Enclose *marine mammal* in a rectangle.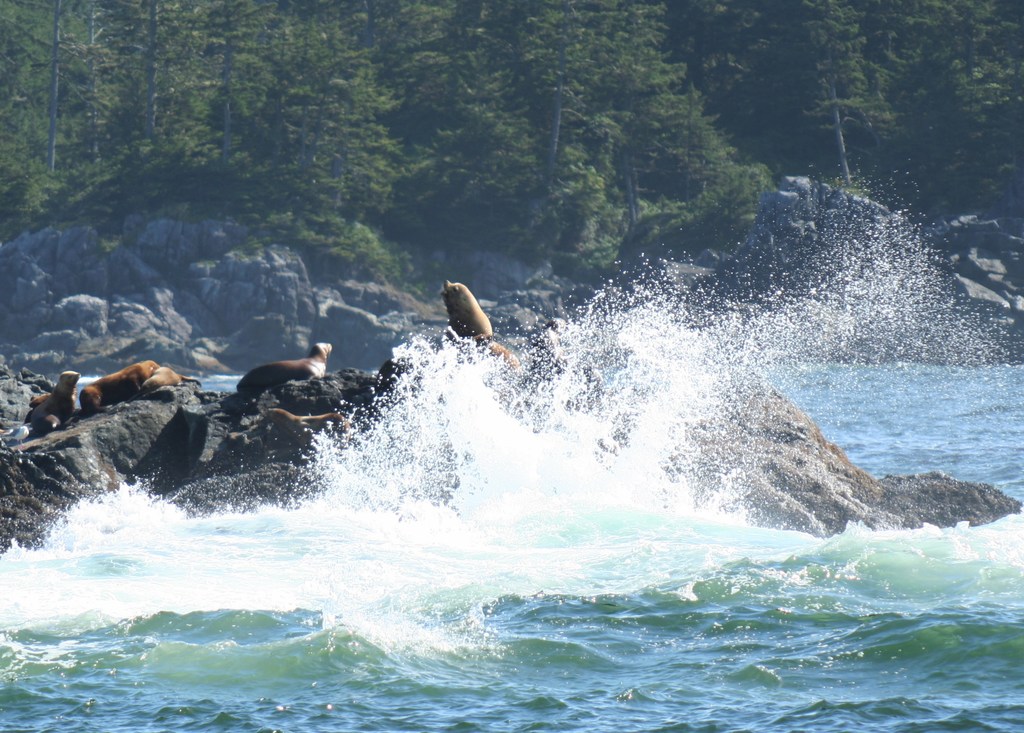
138:365:201:395.
